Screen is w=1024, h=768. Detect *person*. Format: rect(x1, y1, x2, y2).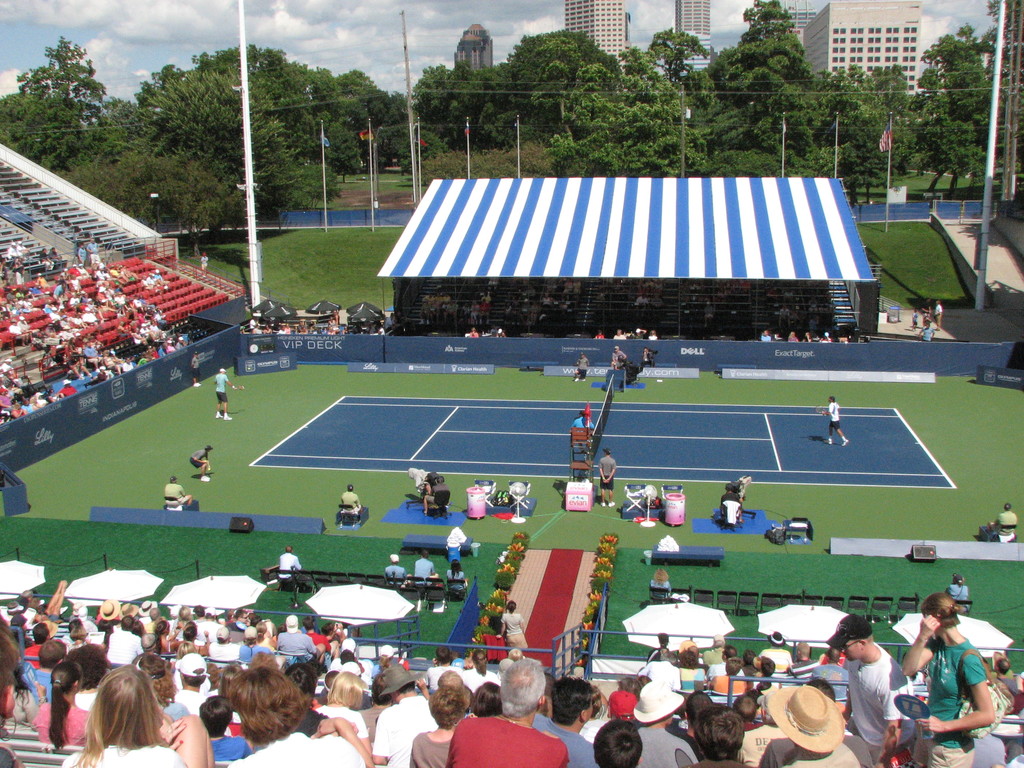
rect(0, 358, 13, 386).
